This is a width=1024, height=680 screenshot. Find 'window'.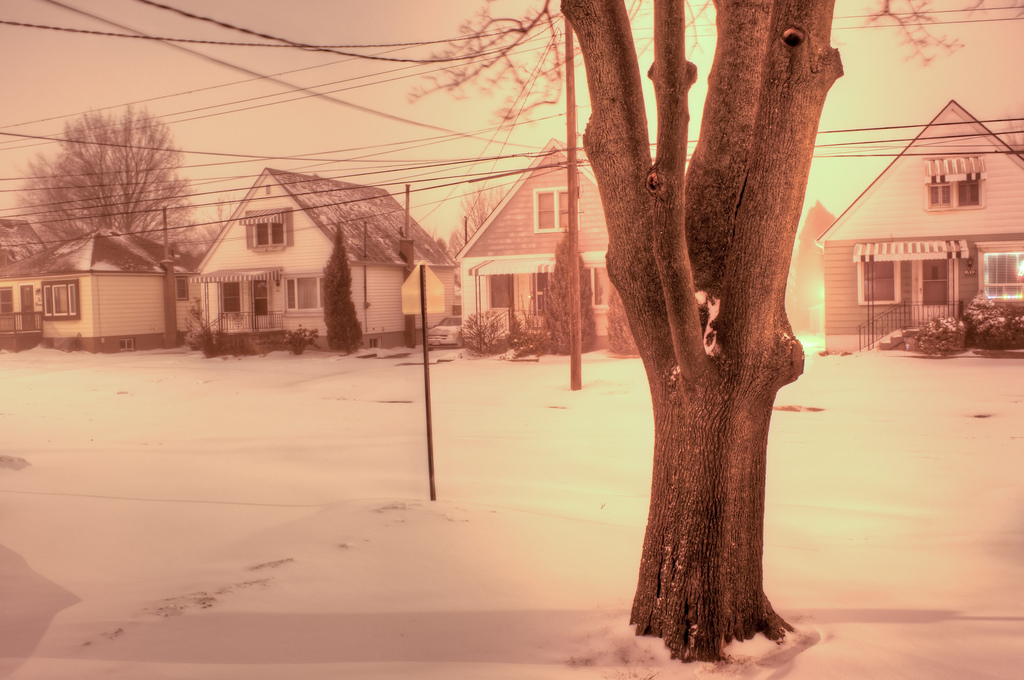
Bounding box: Rect(216, 280, 243, 313).
